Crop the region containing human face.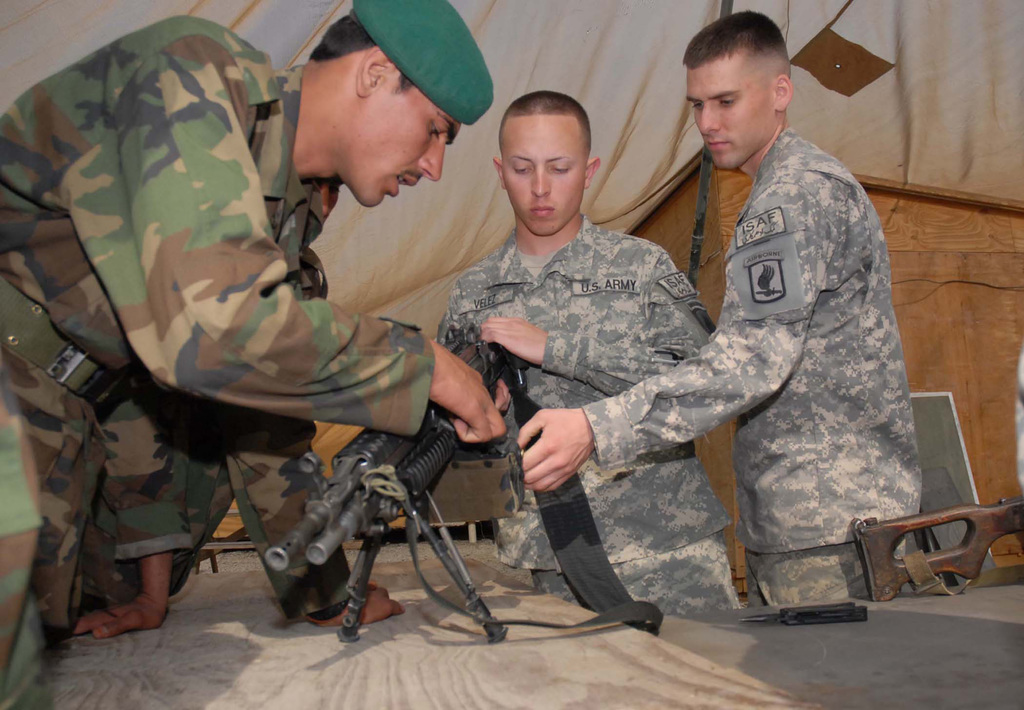
Crop region: {"x1": 686, "y1": 58, "x2": 776, "y2": 171}.
